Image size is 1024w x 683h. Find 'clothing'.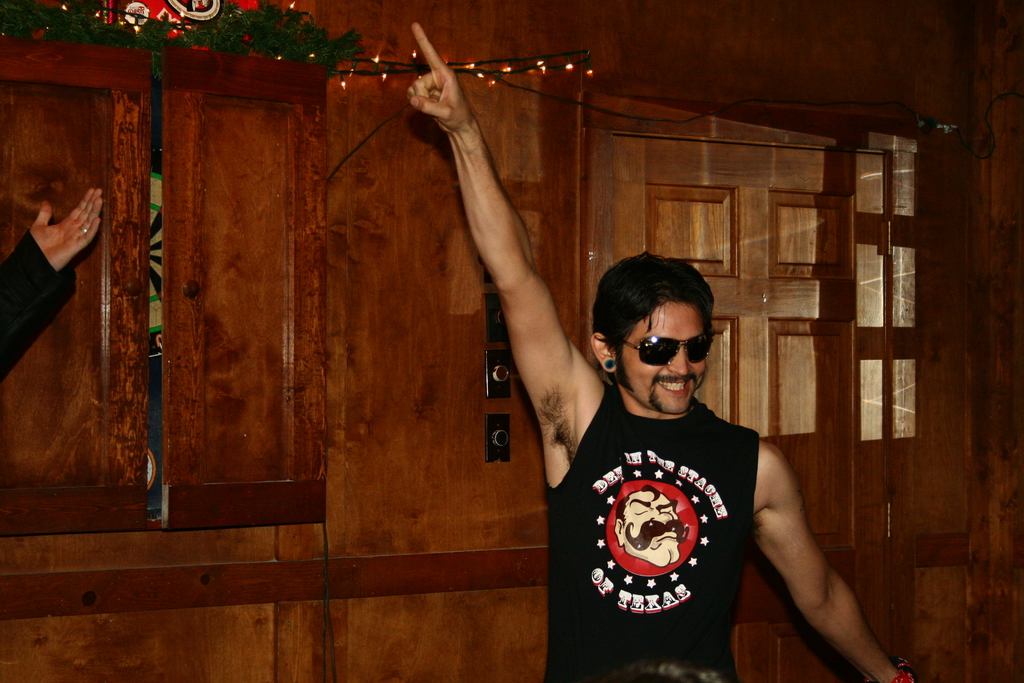
538 379 765 682.
